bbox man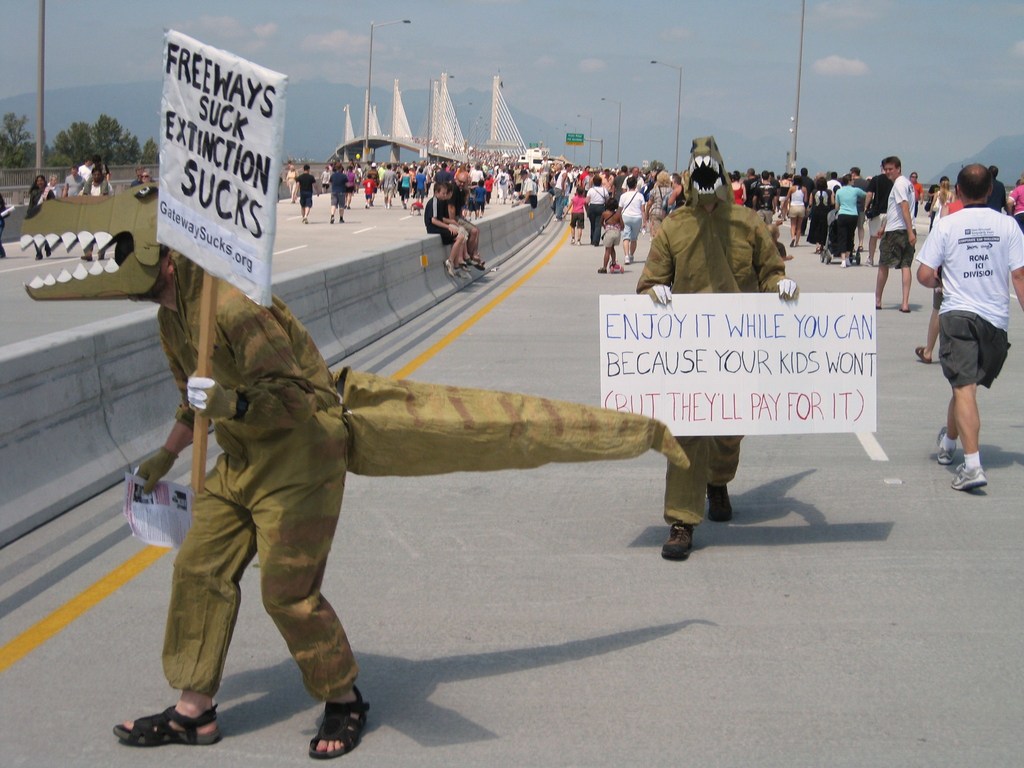
pyautogui.locateOnScreen(63, 166, 86, 199)
